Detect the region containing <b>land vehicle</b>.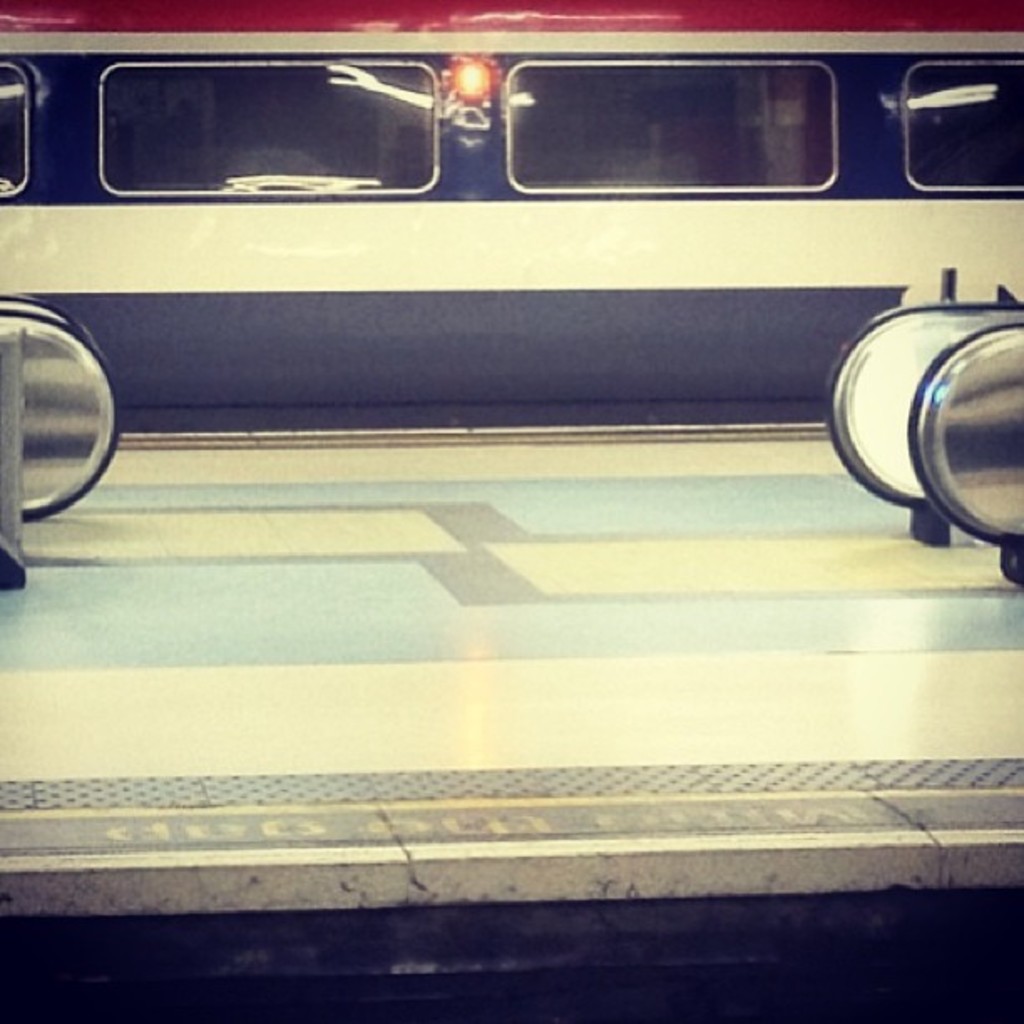
pyautogui.locateOnScreen(0, 13, 994, 559).
